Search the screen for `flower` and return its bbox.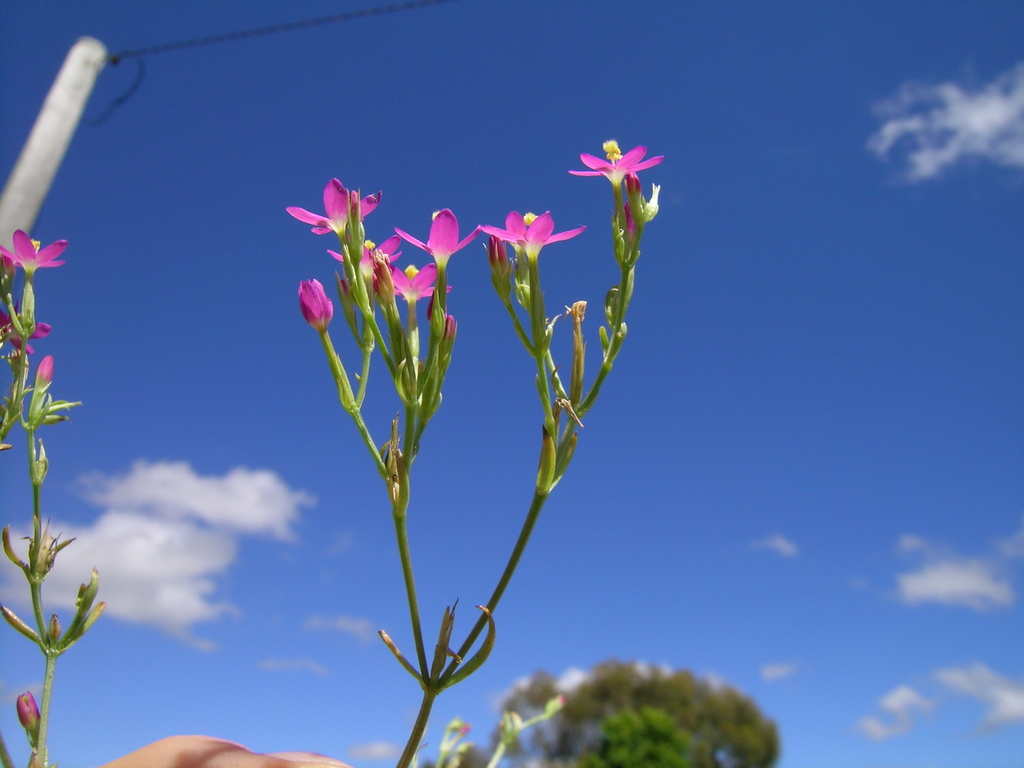
Found: {"x1": 388, "y1": 264, "x2": 454, "y2": 303}.
